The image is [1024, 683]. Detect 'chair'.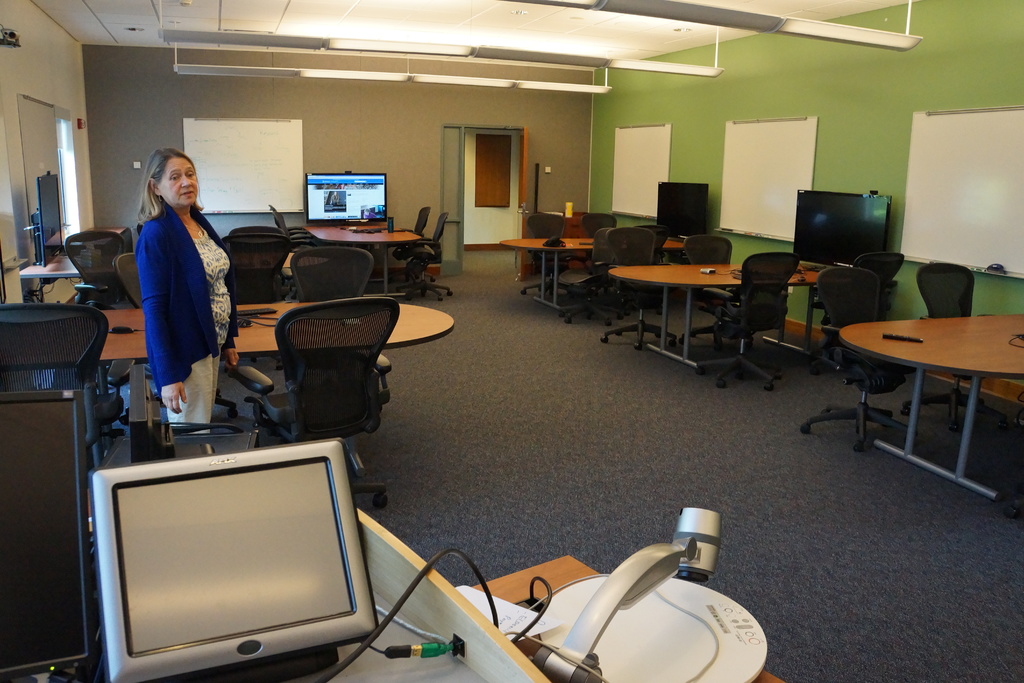
Detection: 791 259 927 449.
